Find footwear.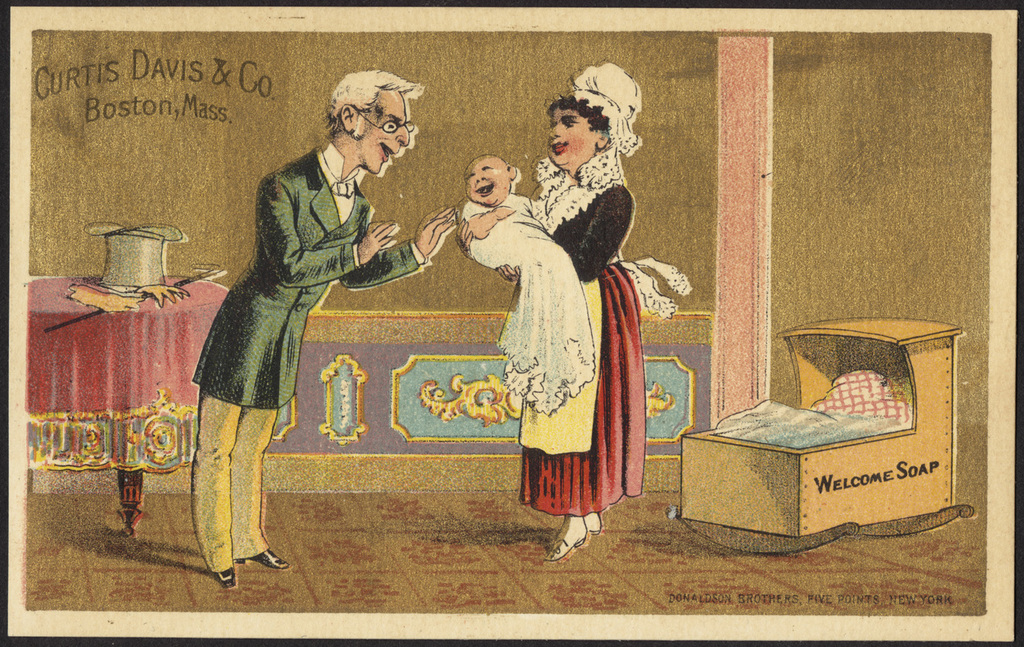
detection(251, 546, 283, 567).
